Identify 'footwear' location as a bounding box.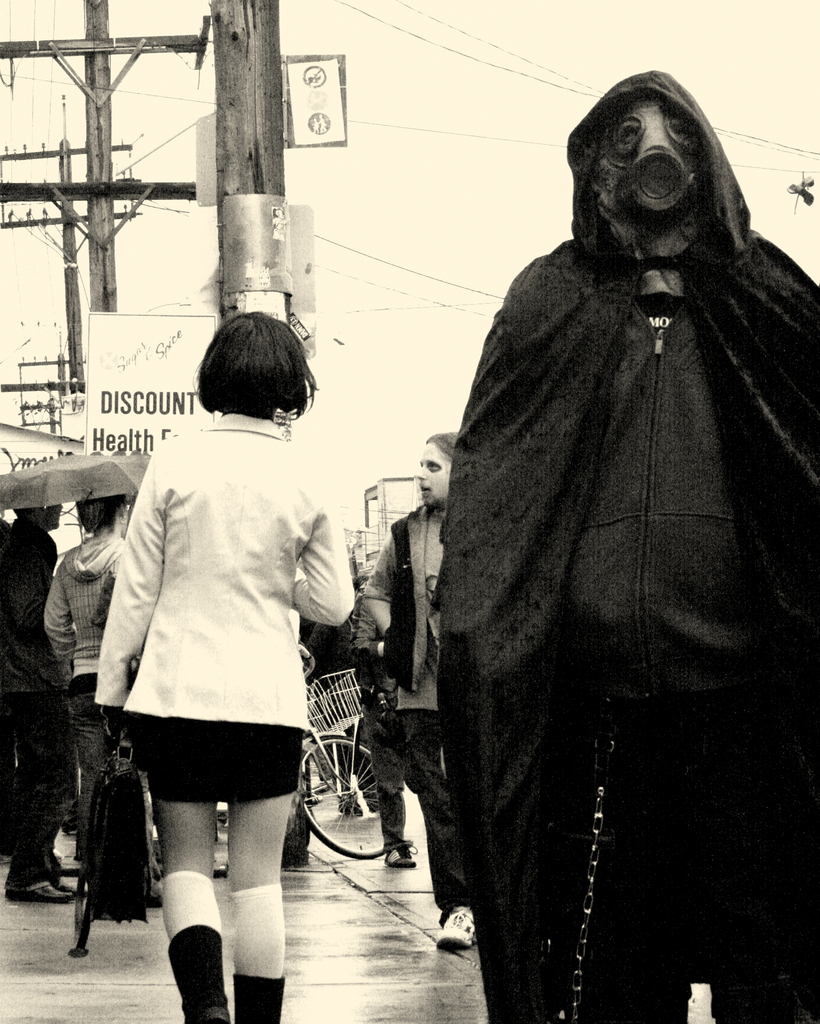
234:979:286:1023.
